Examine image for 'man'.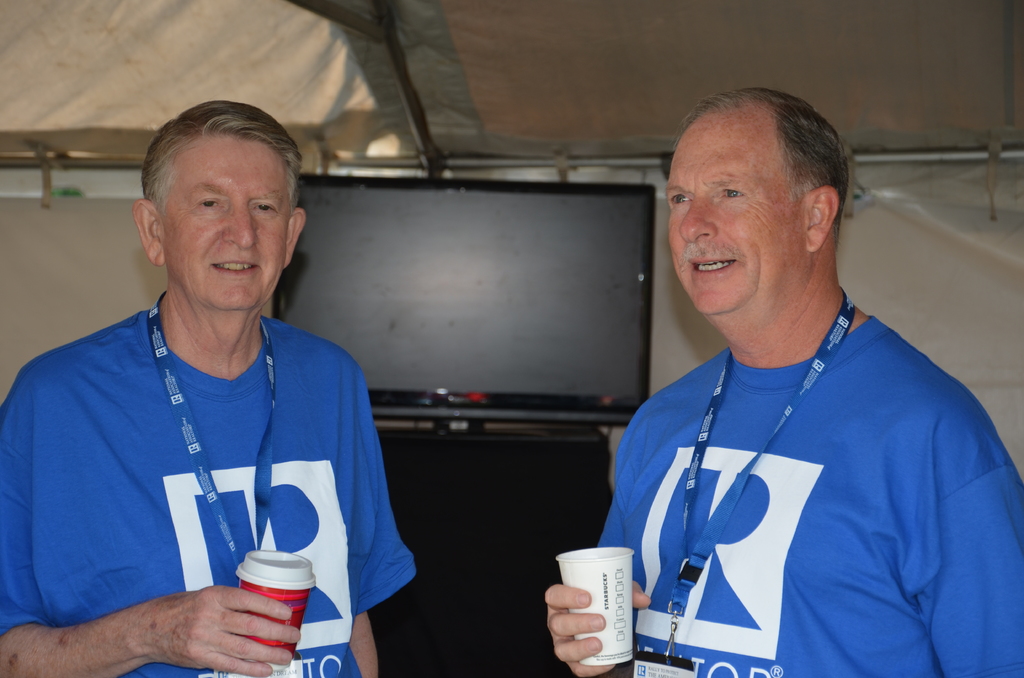
Examination result: (left=540, top=87, right=1023, bottom=677).
